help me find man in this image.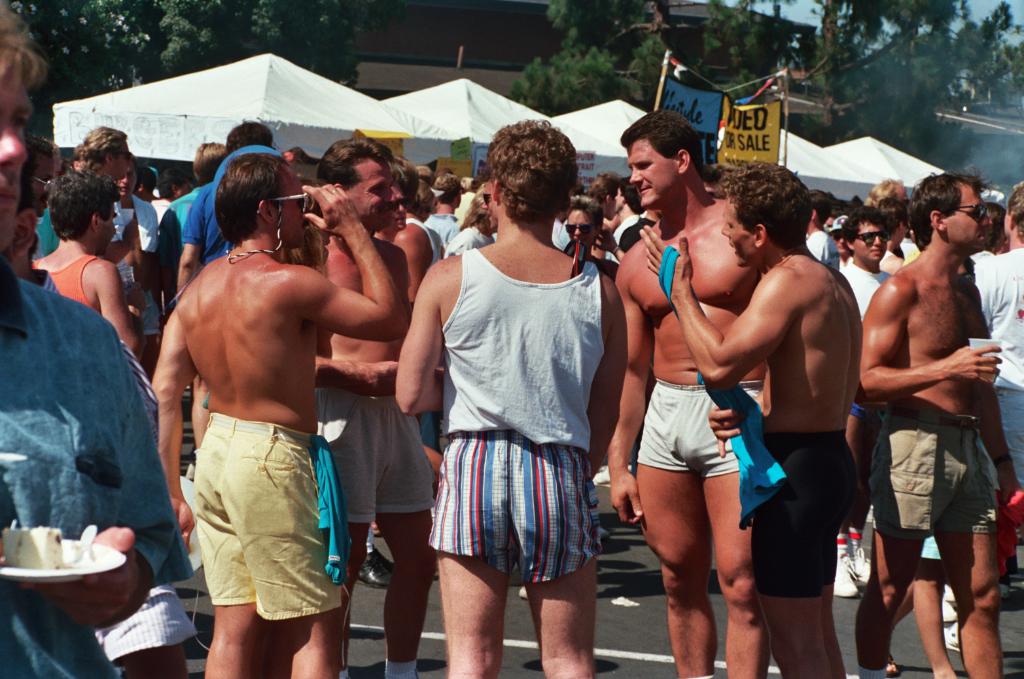
Found it: box(841, 203, 889, 316).
